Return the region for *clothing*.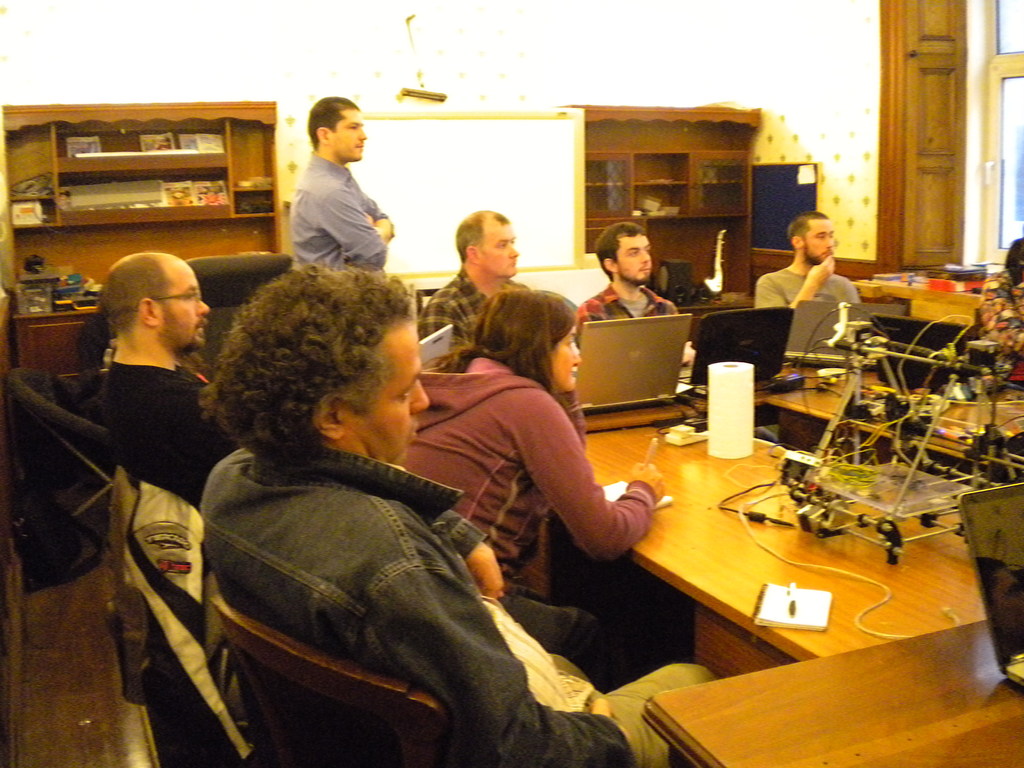
(415, 276, 534, 351).
